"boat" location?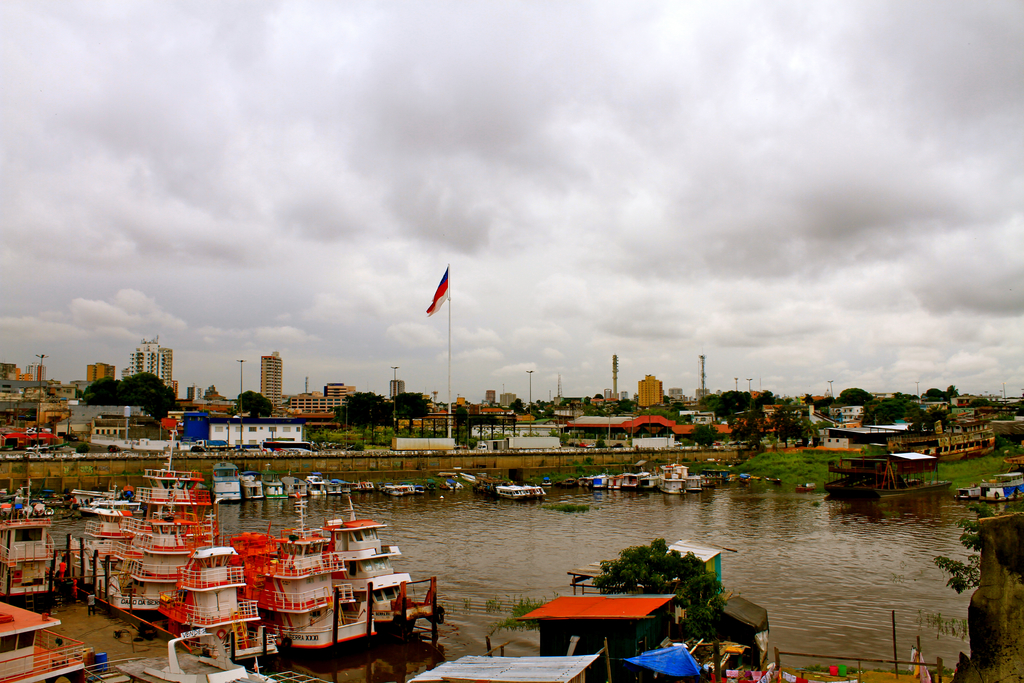
[577,478,588,484]
